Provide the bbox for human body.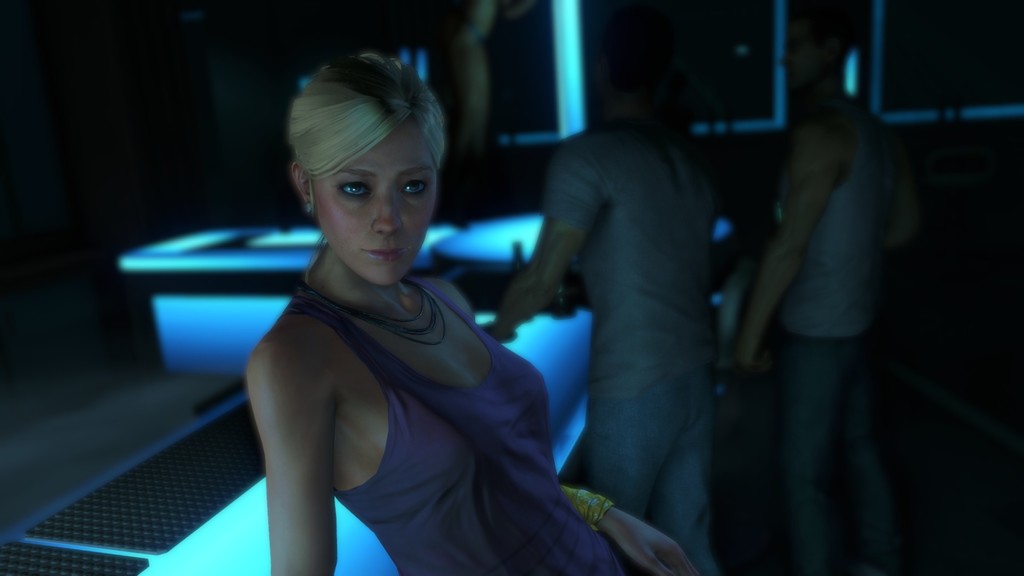
left=733, top=0, right=921, bottom=575.
